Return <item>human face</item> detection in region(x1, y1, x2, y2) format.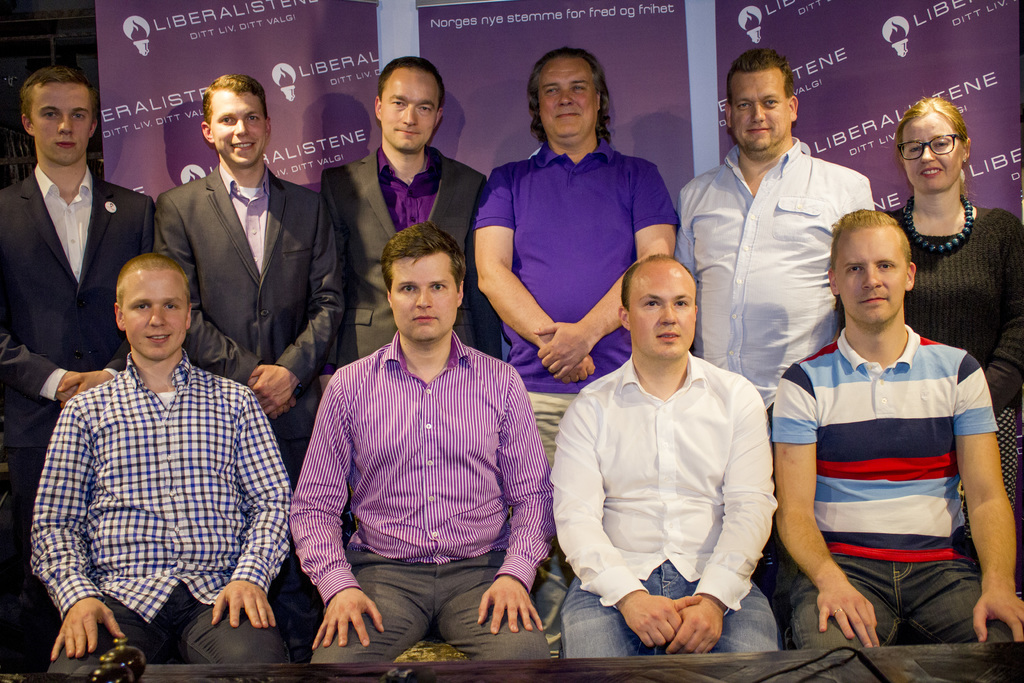
region(733, 71, 792, 149).
